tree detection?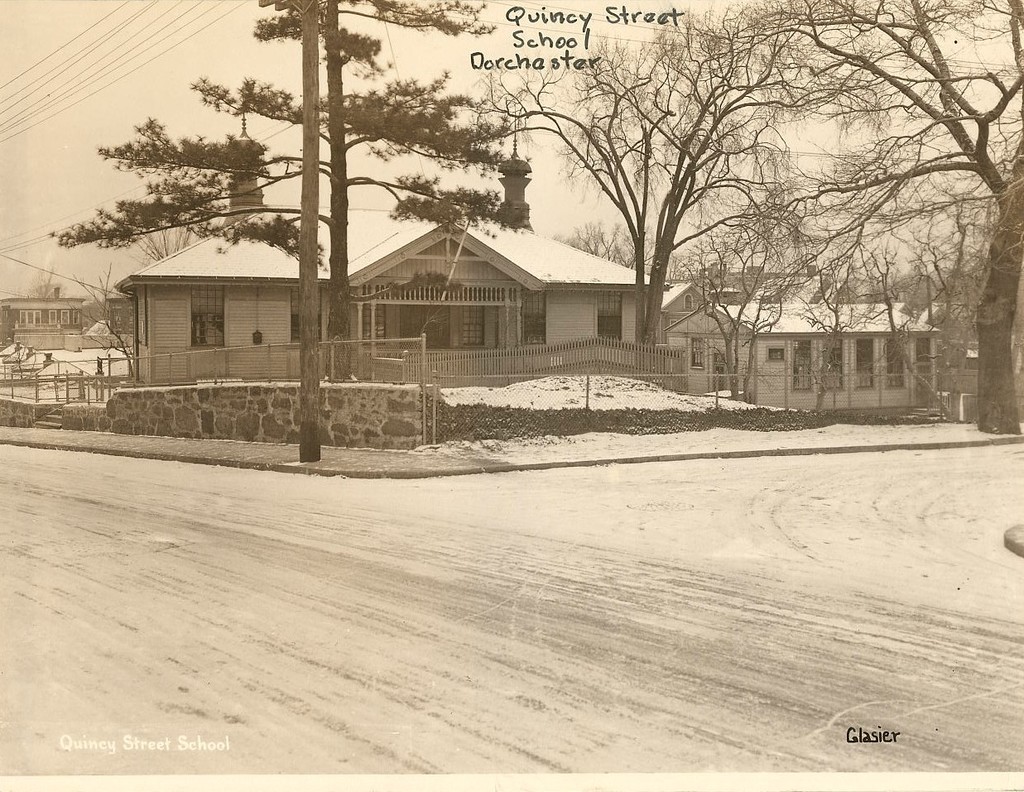
rect(55, 0, 526, 383)
